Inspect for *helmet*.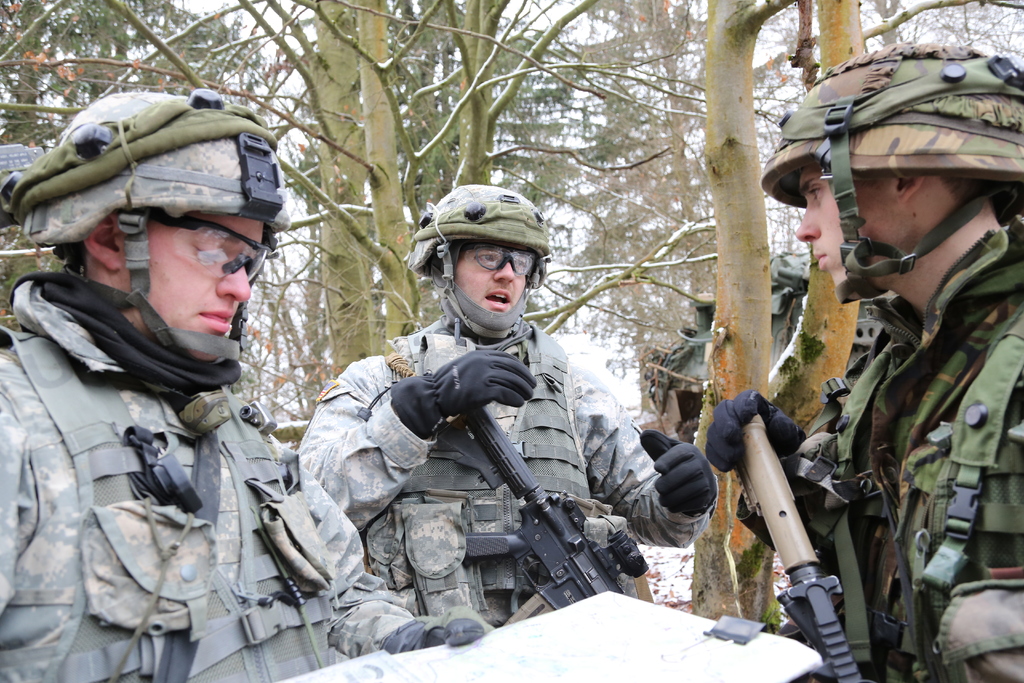
Inspection: bbox=[760, 43, 1023, 300].
